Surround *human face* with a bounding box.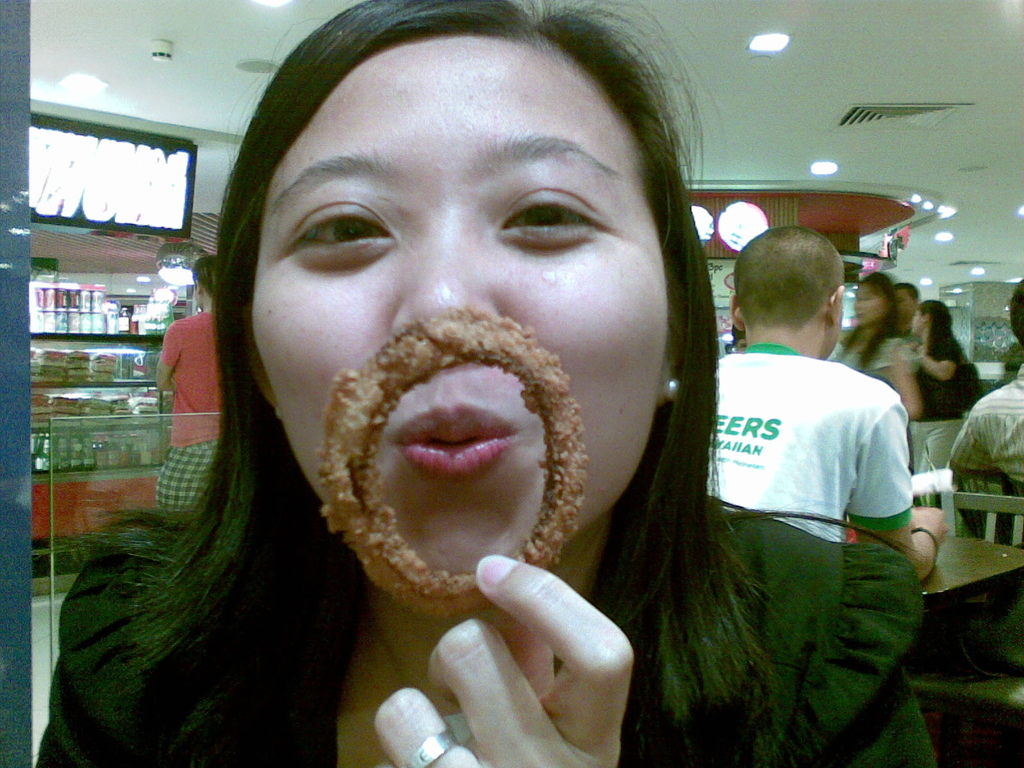
895:288:915:326.
